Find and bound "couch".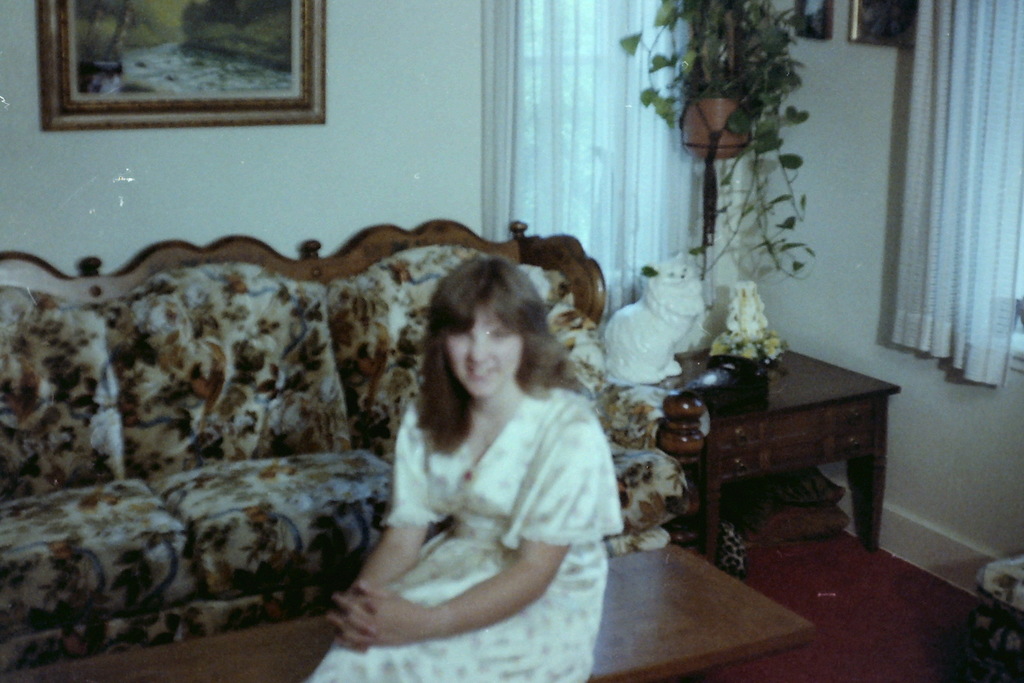
Bound: bbox(0, 222, 706, 676).
